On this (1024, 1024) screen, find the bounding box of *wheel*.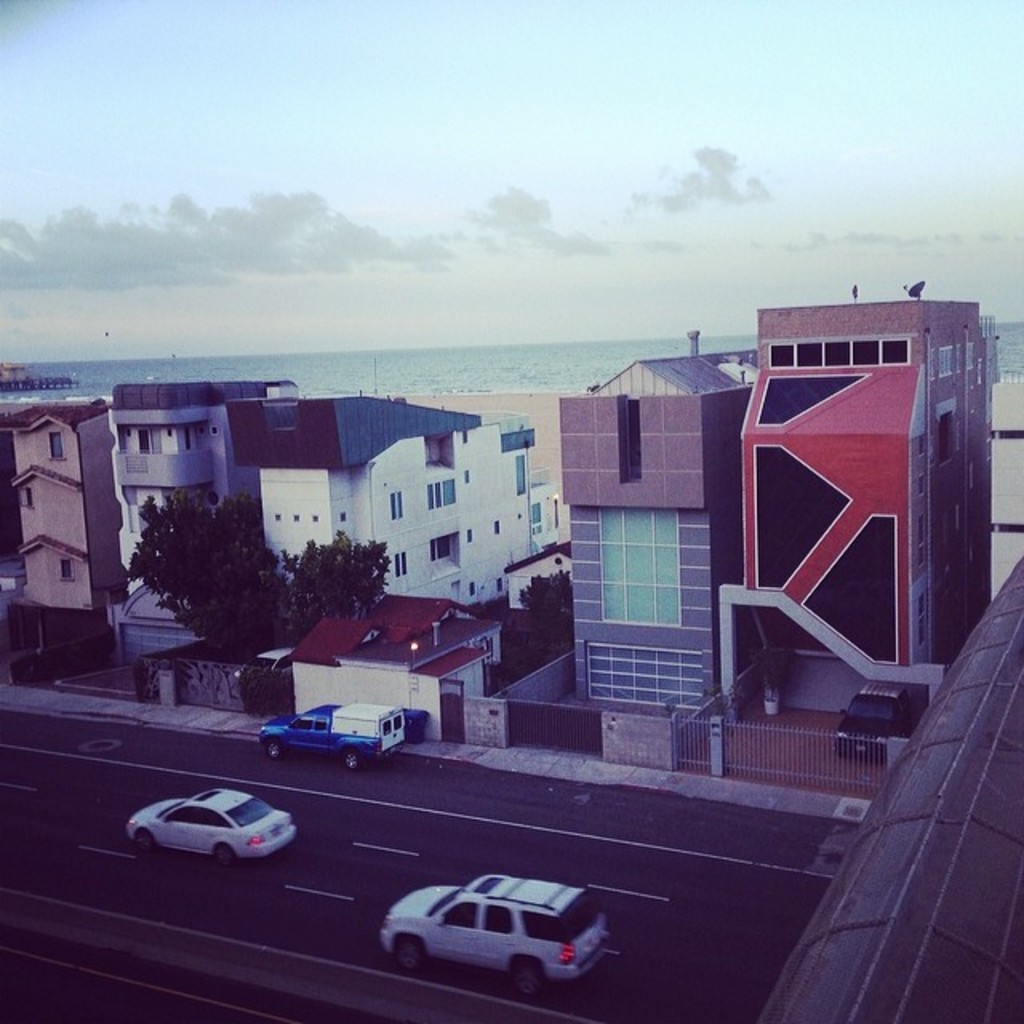
Bounding box: 131 827 160 858.
